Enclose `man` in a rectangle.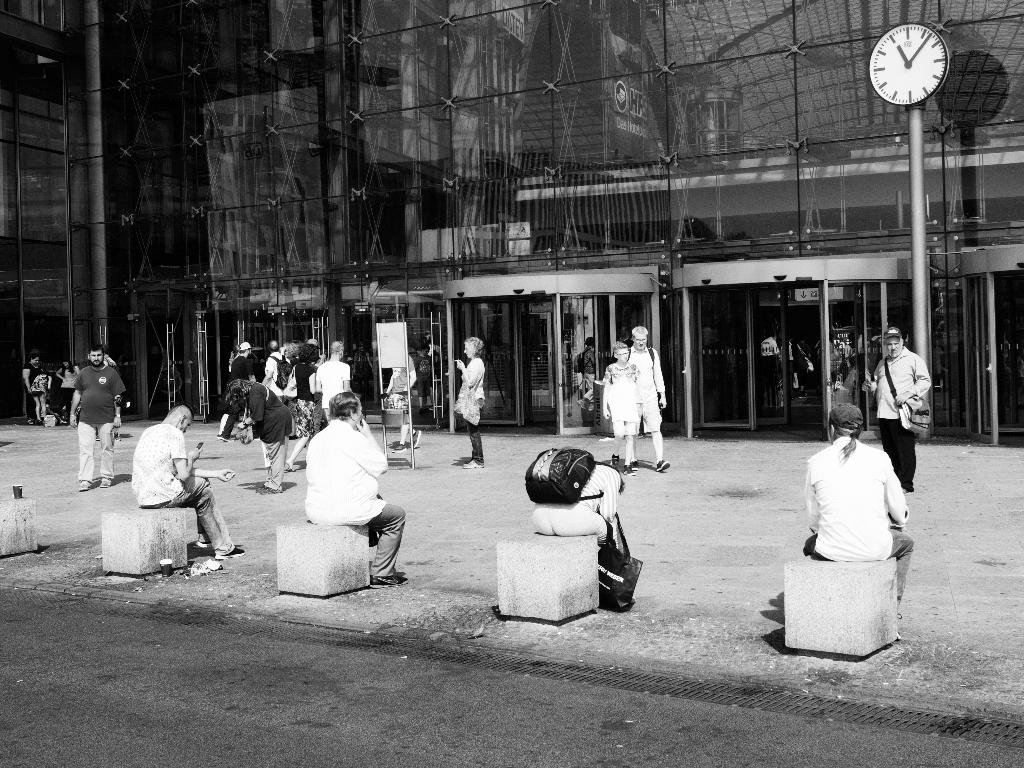
(70,343,127,493).
